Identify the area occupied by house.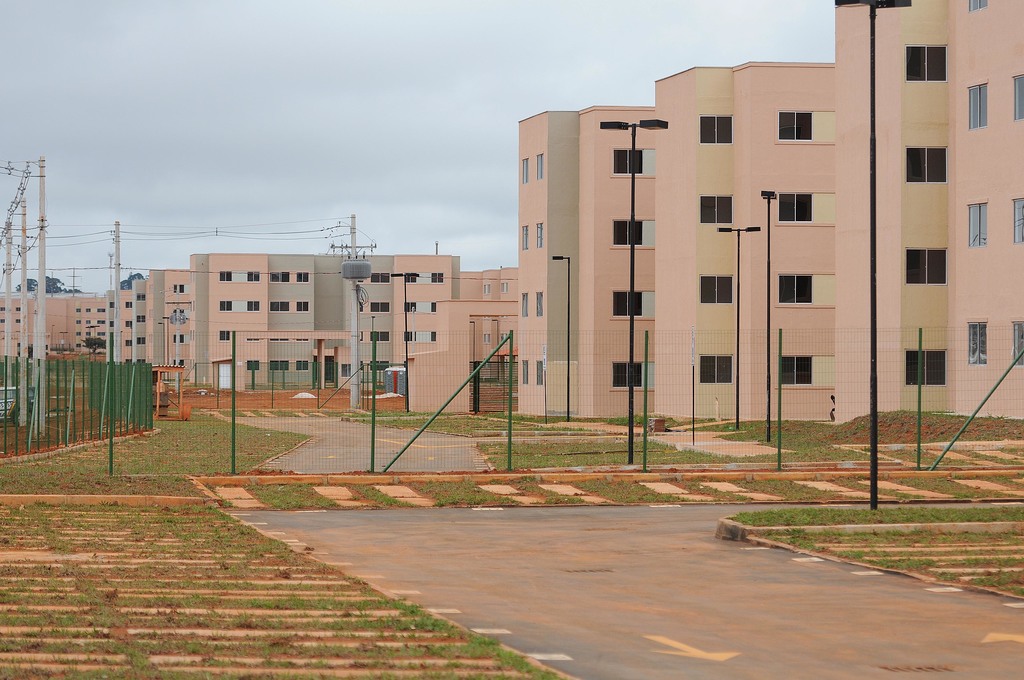
Area: bbox(106, 289, 140, 380).
